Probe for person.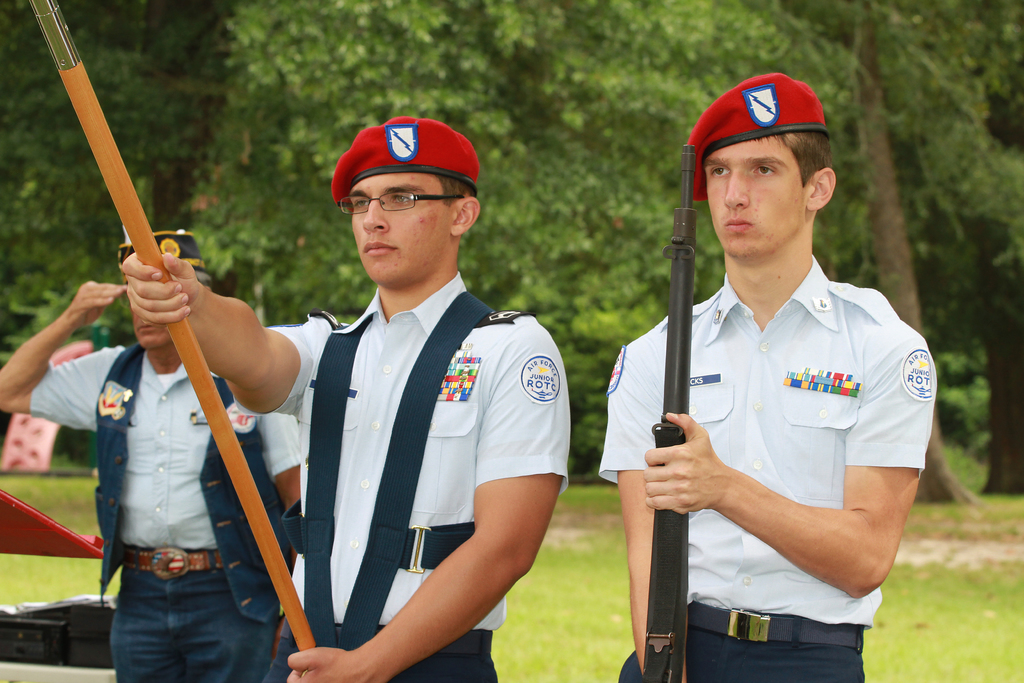
Probe result: {"x1": 122, "y1": 119, "x2": 575, "y2": 682}.
